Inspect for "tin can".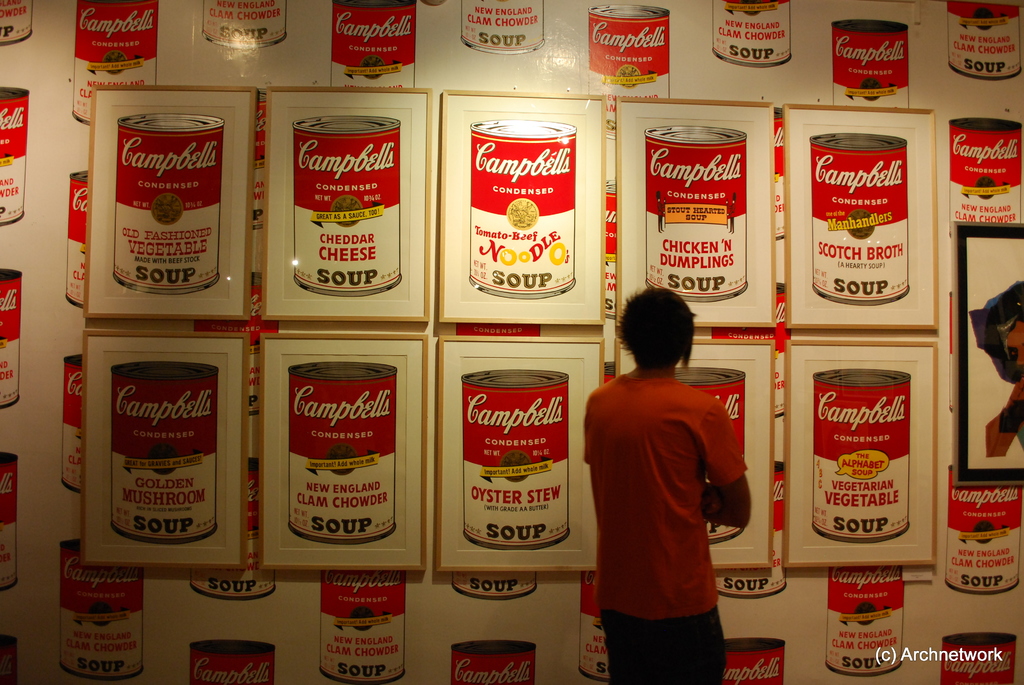
Inspection: pyautogui.locateOnScreen(447, 643, 535, 684).
